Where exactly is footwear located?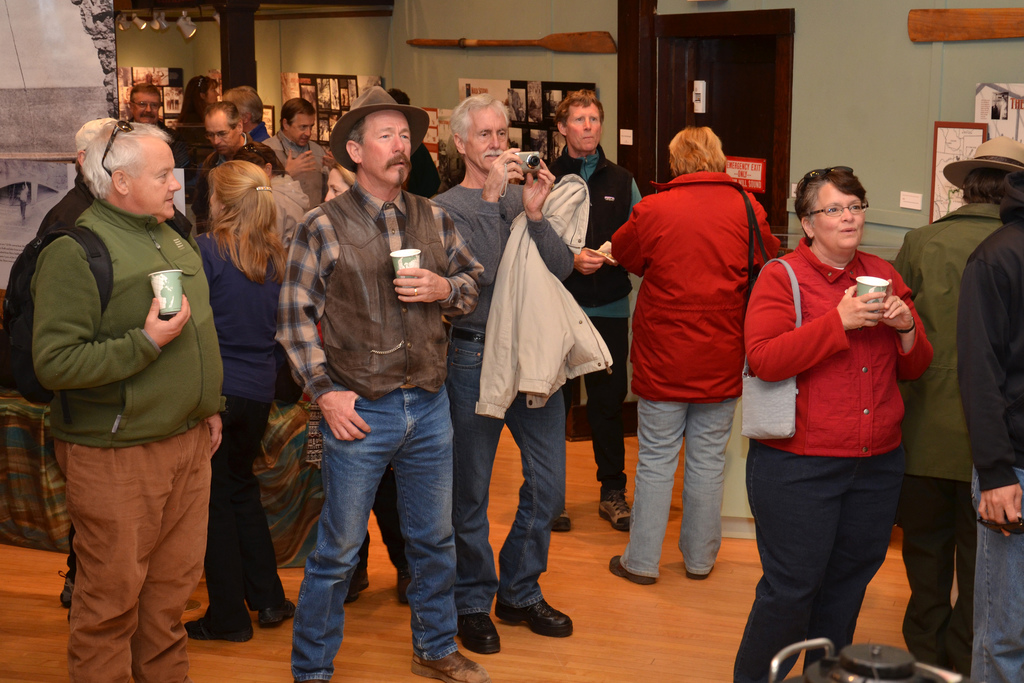
Its bounding box is <bbox>609, 558, 654, 586</bbox>.
